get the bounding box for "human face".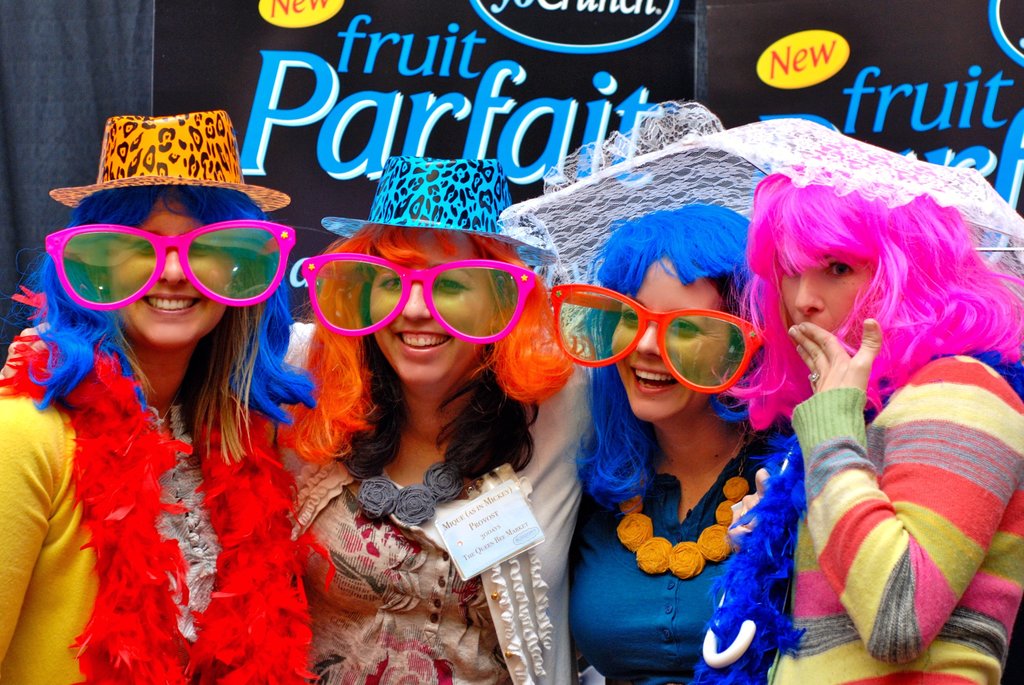
crop(365, 226, 495, 380).
